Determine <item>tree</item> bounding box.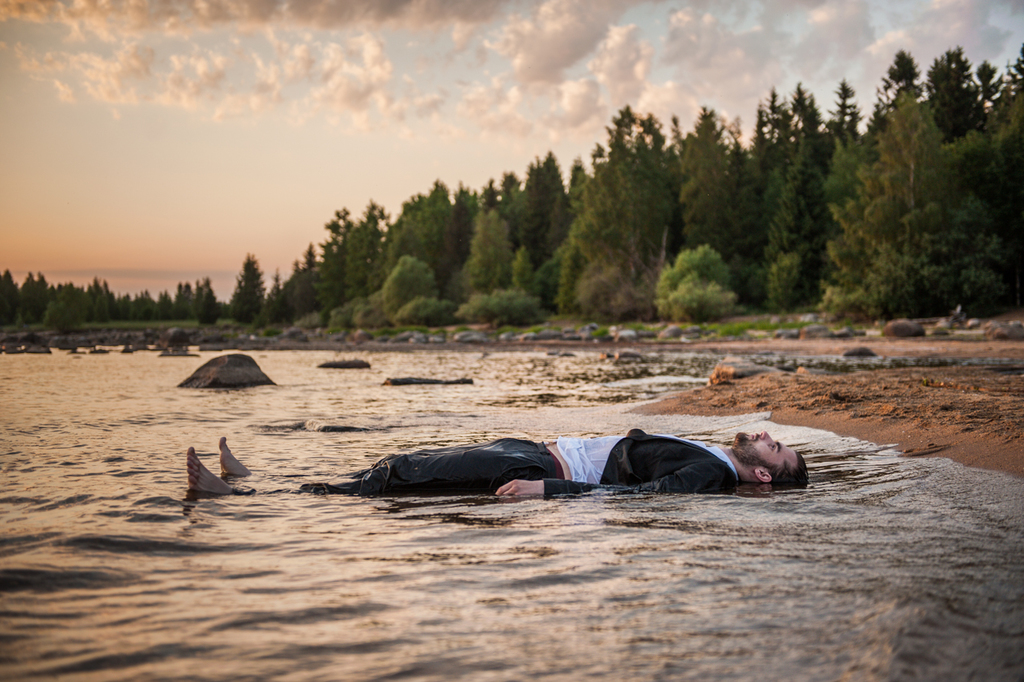
Determined: {"x1": 506, "y1": 246, "x2": 546, "y2": 298}.
